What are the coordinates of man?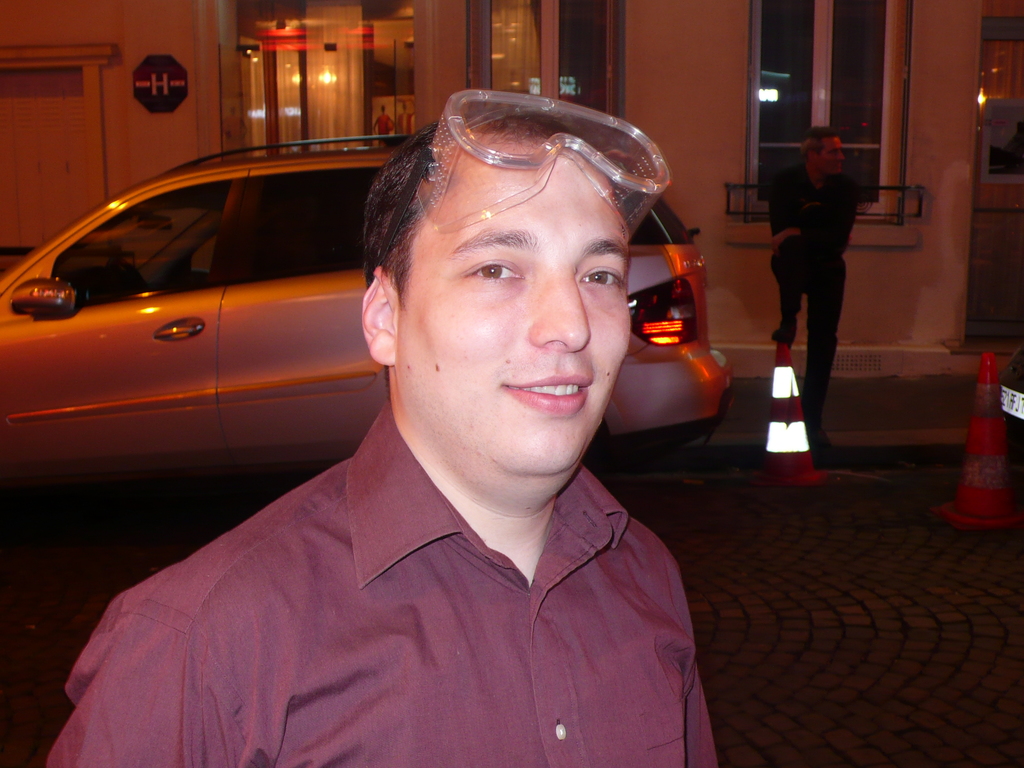
{"left": 45, "top": 93, "right": 750, "bottom": 767}.
